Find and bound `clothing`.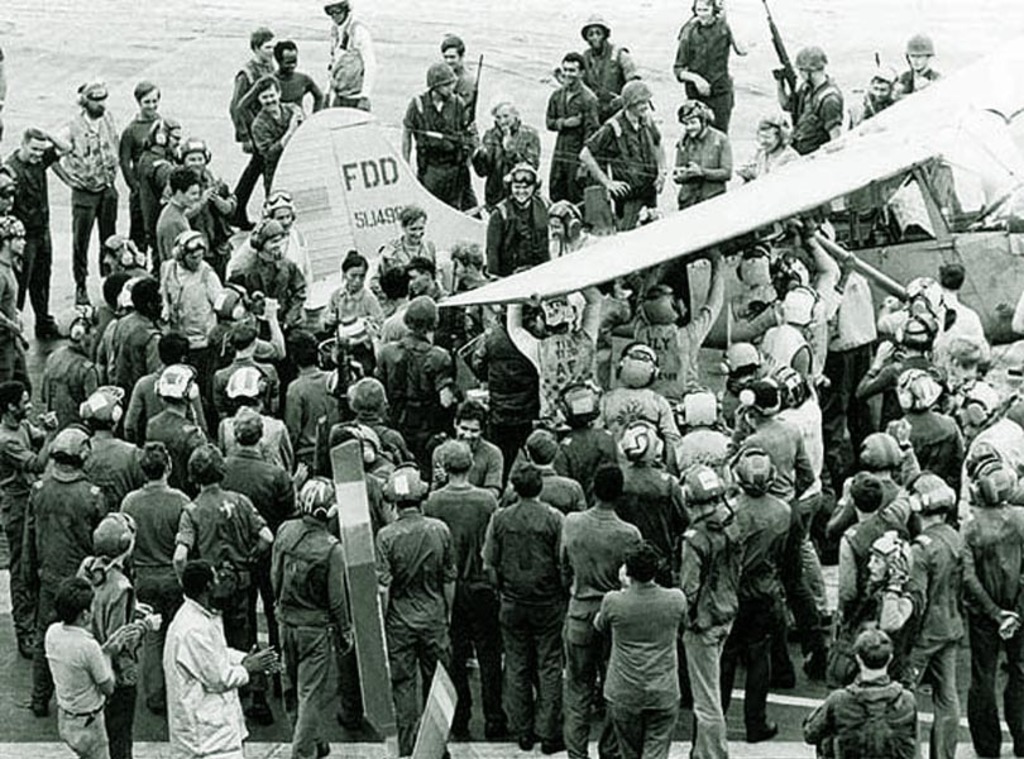
Bound: 106/312/157/401.
